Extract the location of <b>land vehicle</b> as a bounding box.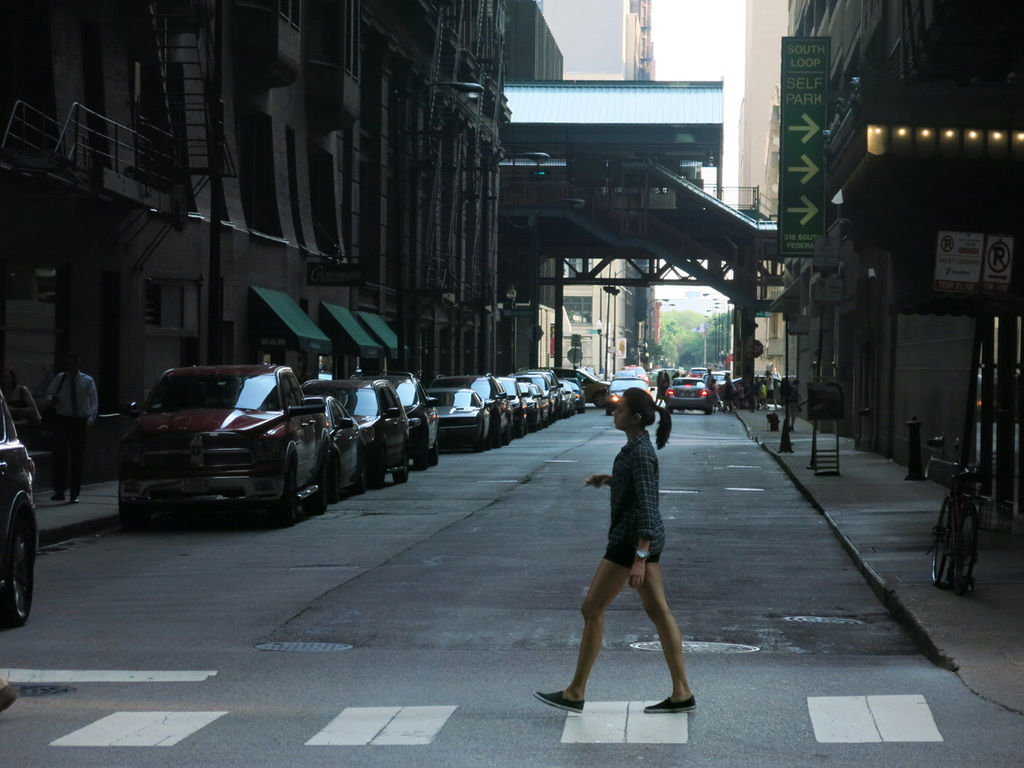
{"left": 545, "top": 366, "right": 564, "bottom": 402}.
